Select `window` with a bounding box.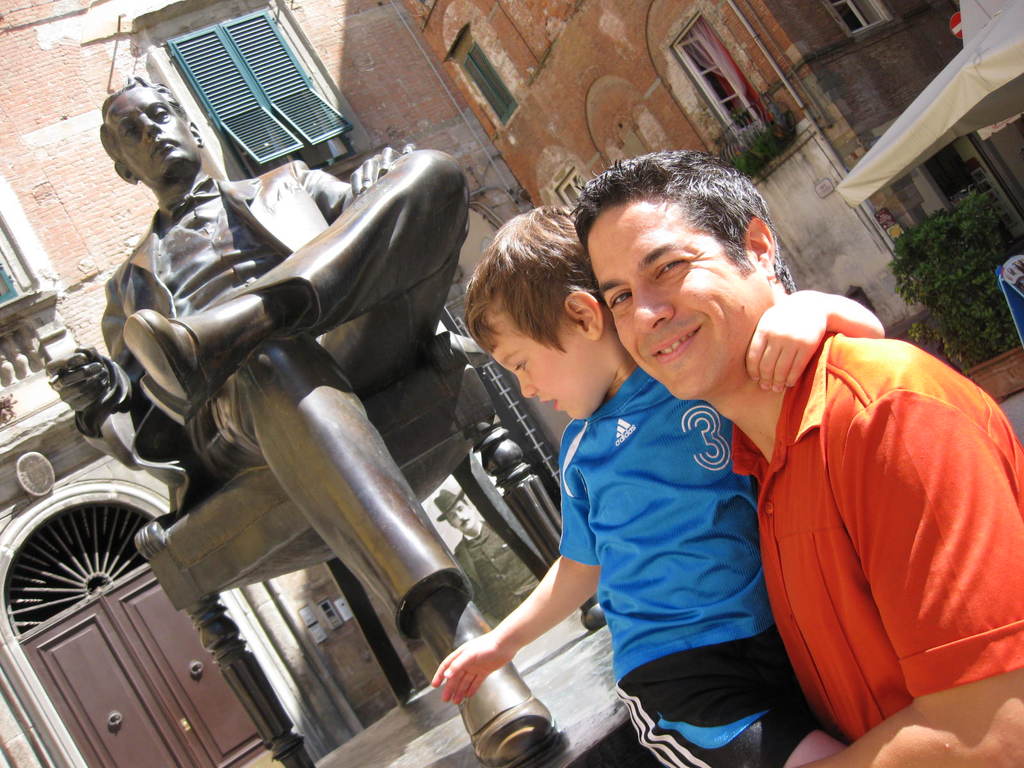
detection(664, 8, 773, 145).
